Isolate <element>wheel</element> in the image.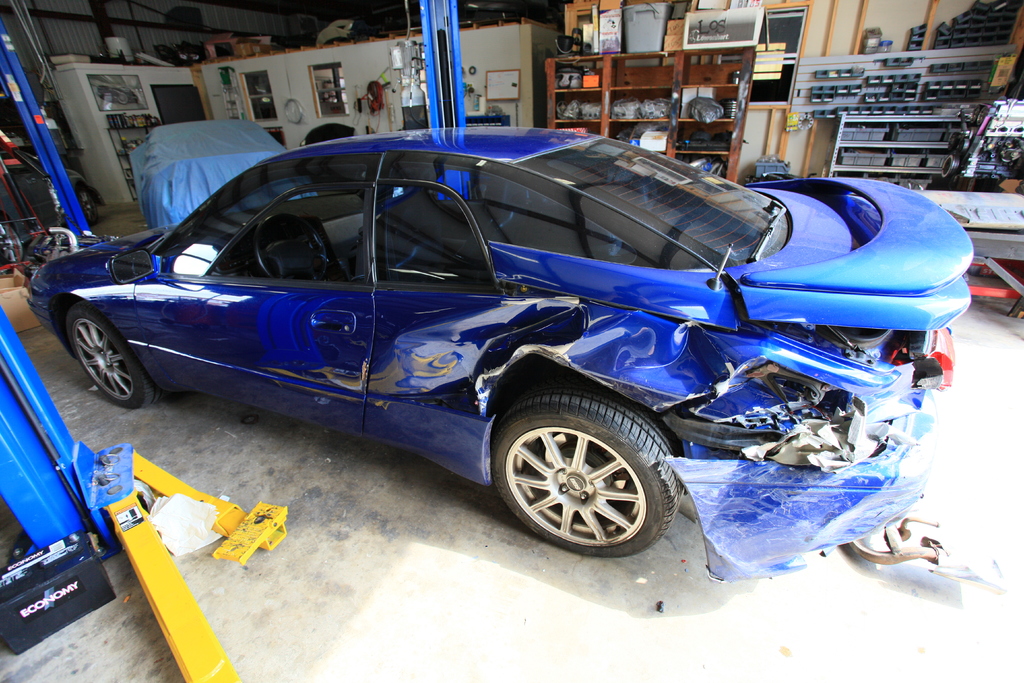
Isolated region: (65, 306, 165, 409).
